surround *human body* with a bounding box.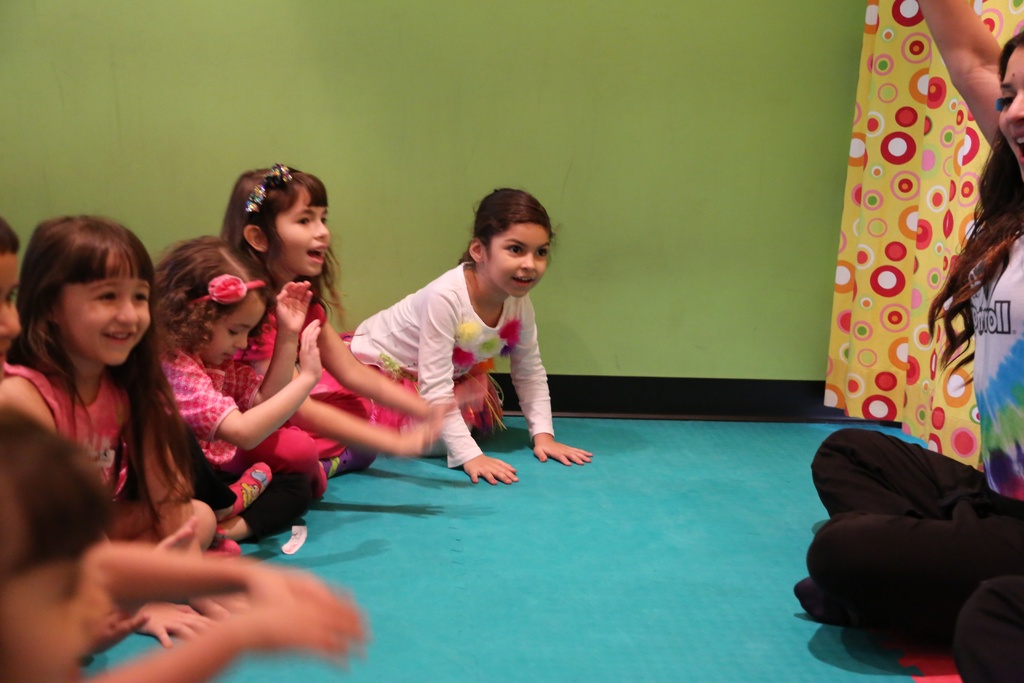
l=231, t=268, r=457, b=483.
